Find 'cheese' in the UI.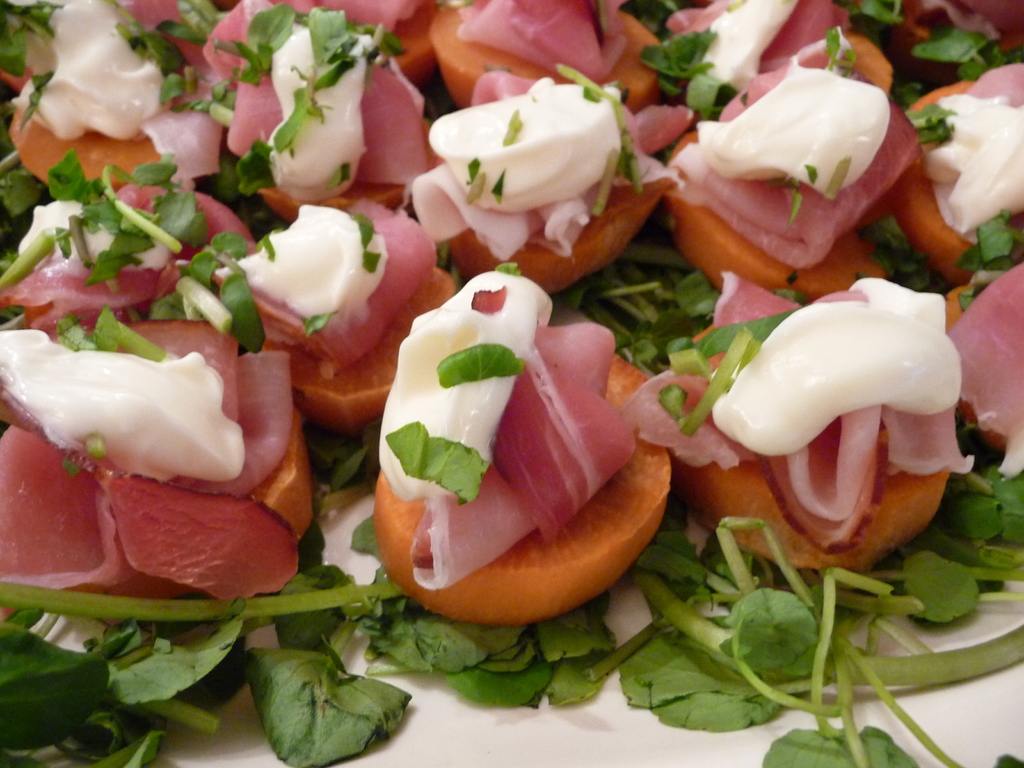
UI element at BBox(694, 54, 892, 199).
